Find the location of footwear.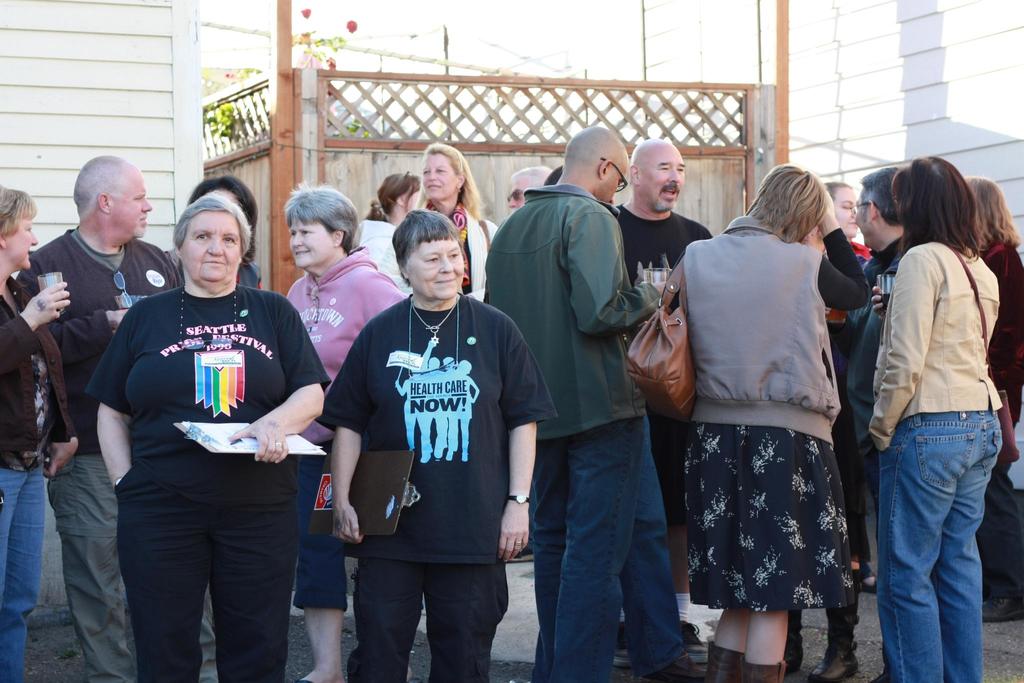
Location: {"x1": 680, "y1": 621, "x2": 710, "y2": 664}.
